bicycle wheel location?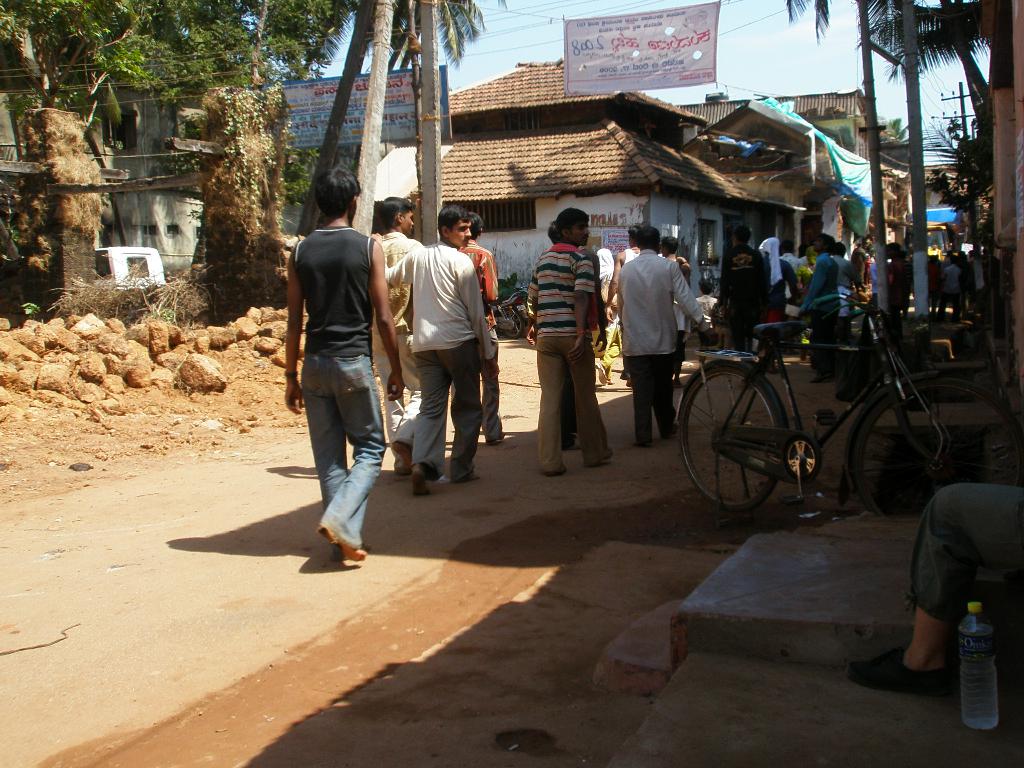
BBox(840, 383, 1023, 515)
